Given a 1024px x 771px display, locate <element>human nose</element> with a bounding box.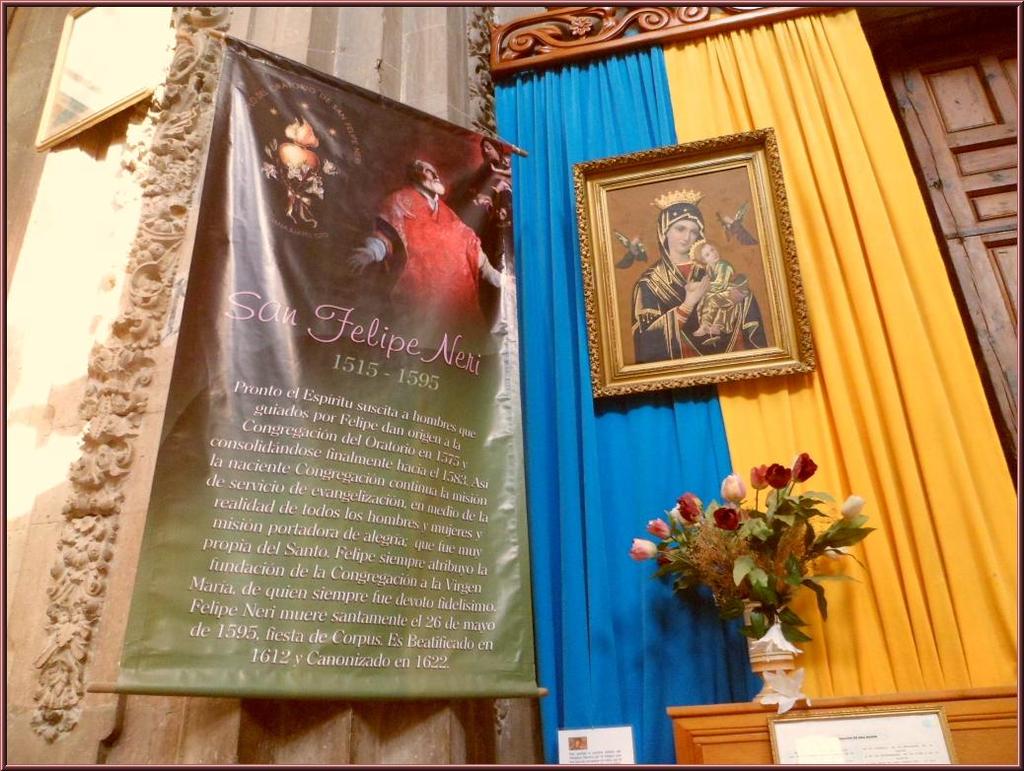
Located: 710, 249, 711, 253.
